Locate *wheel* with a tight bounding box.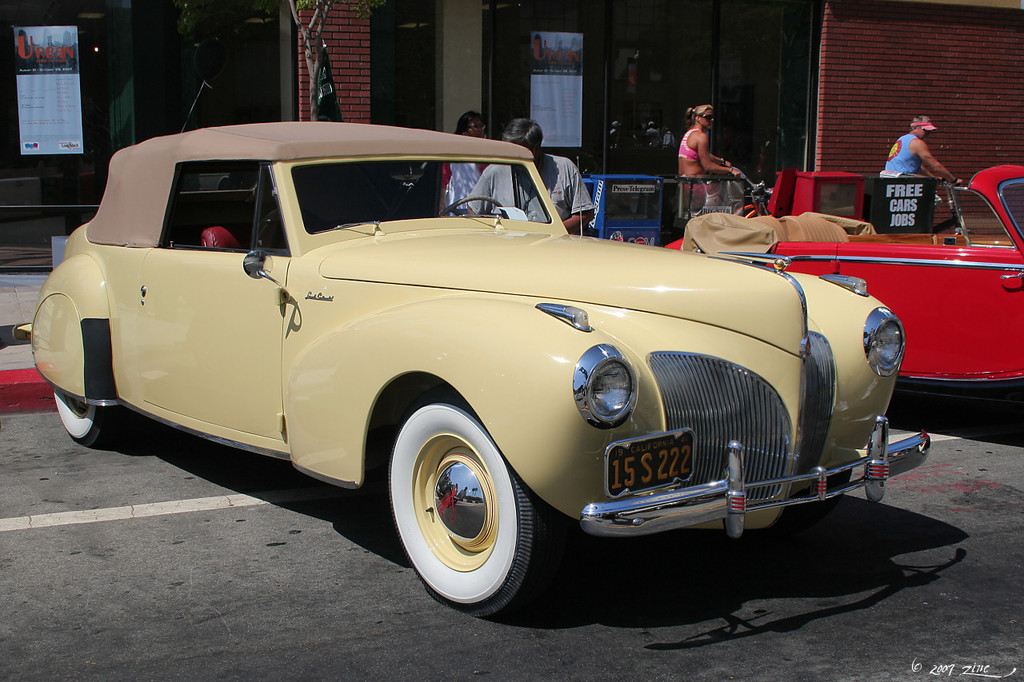
(394,414,531,597).
